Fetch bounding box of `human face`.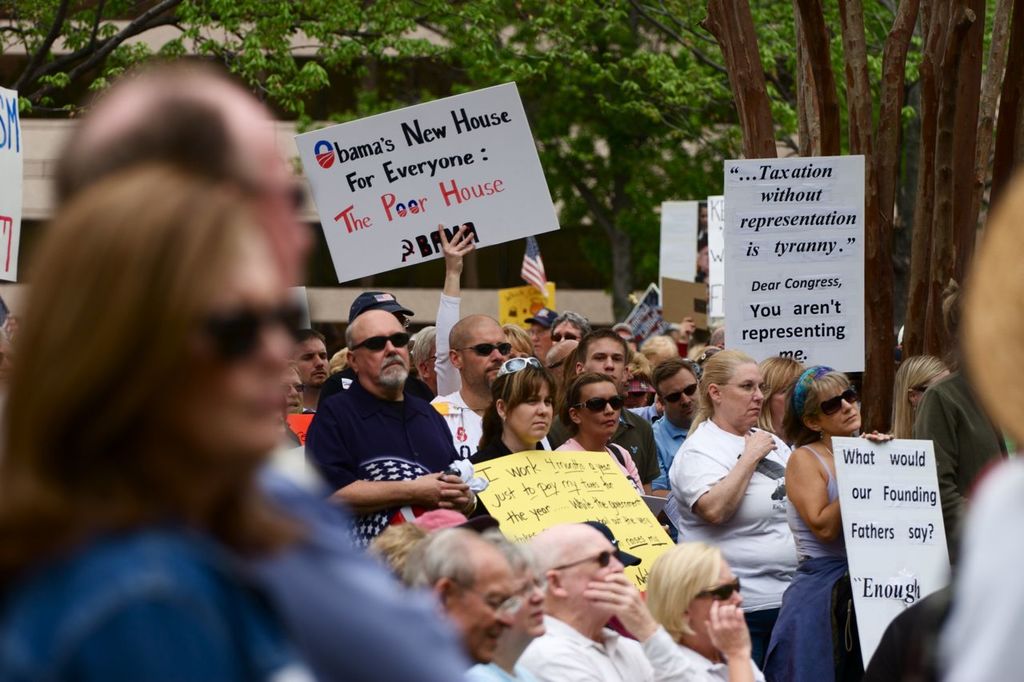
Bbox: (814,384,858,435).
